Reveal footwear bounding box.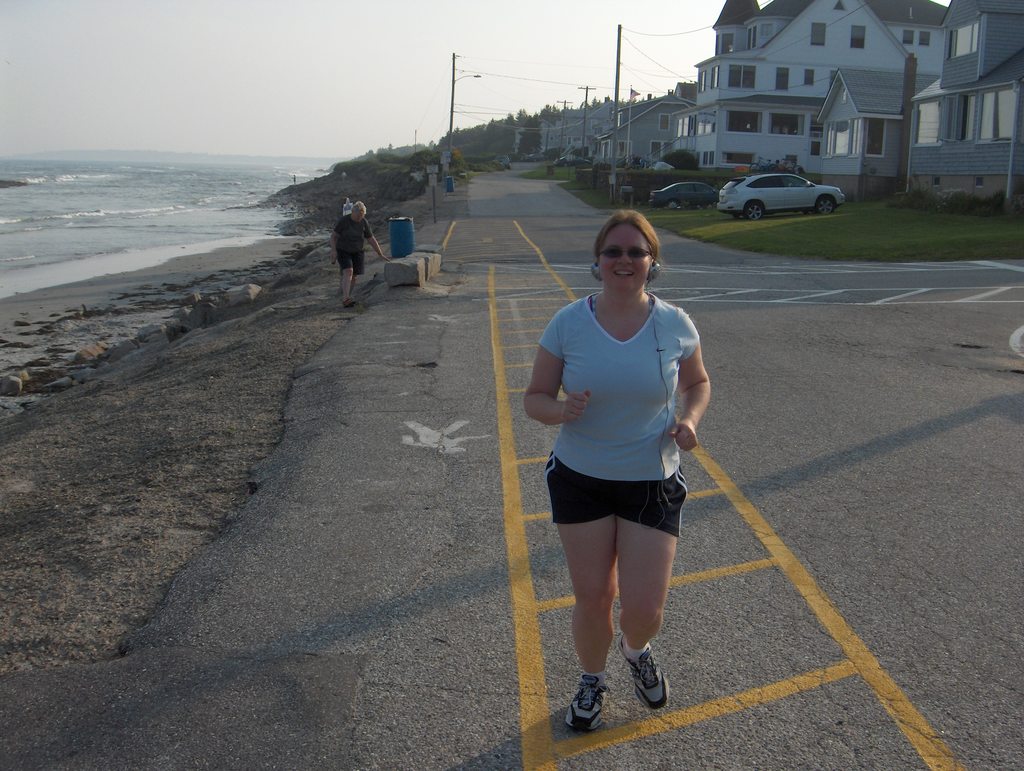
Revealed: (left=563, top=653, right=666, bottom=731).
